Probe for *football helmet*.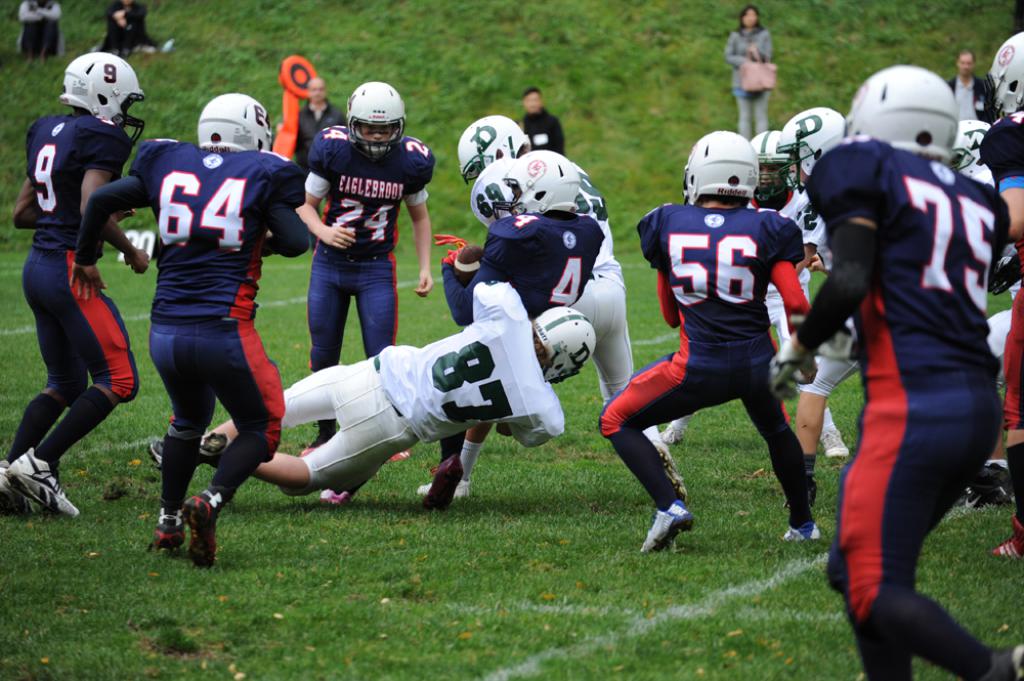
Probe result: {"x1": 455, "y1": 114, "x2": 526, "y2": 185}.
